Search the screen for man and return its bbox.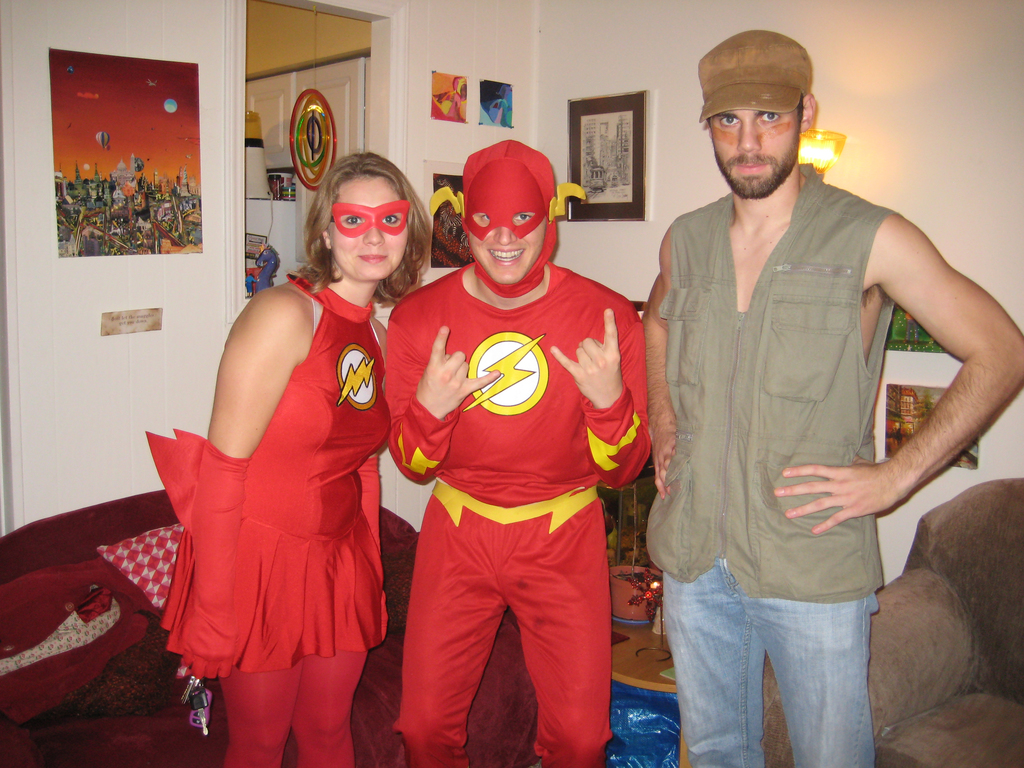
Found: Rect(646, 28, 1023, 767).
